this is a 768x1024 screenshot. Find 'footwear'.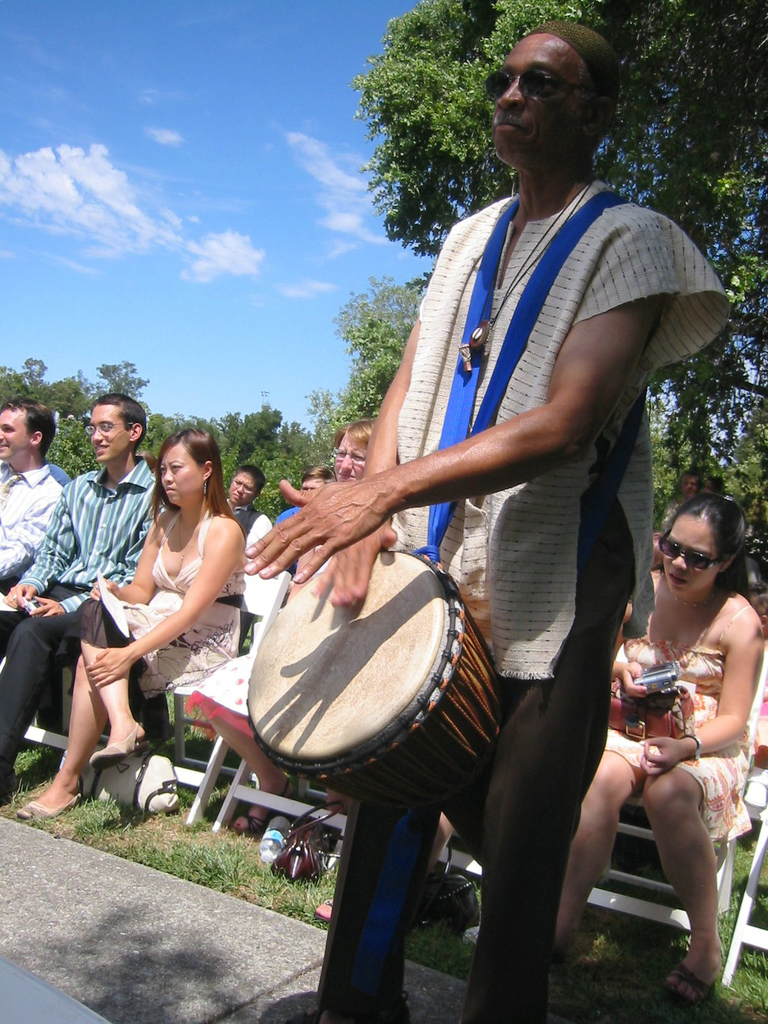
Bounding box: (x1=226, y1=777, x2=287, y2=836).
